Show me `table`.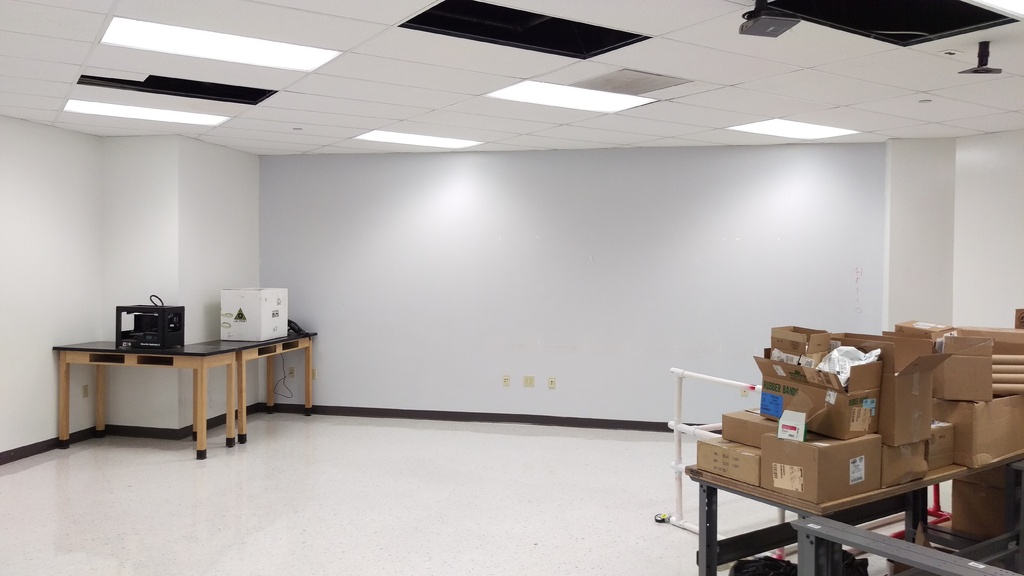
`table` is here: [x1=186, y1=332, x2=319, y2=445].
